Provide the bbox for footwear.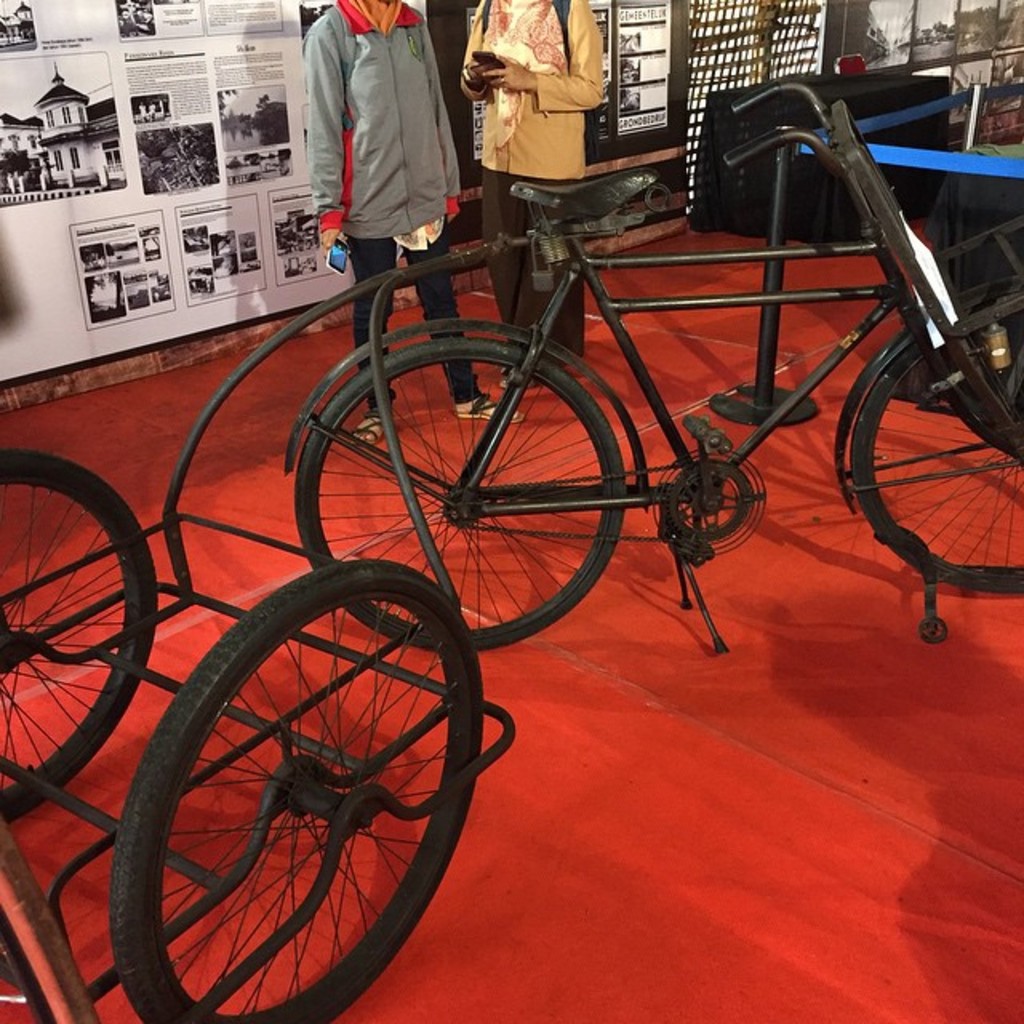
[left=349, top=411, right=394, bottom=446].
